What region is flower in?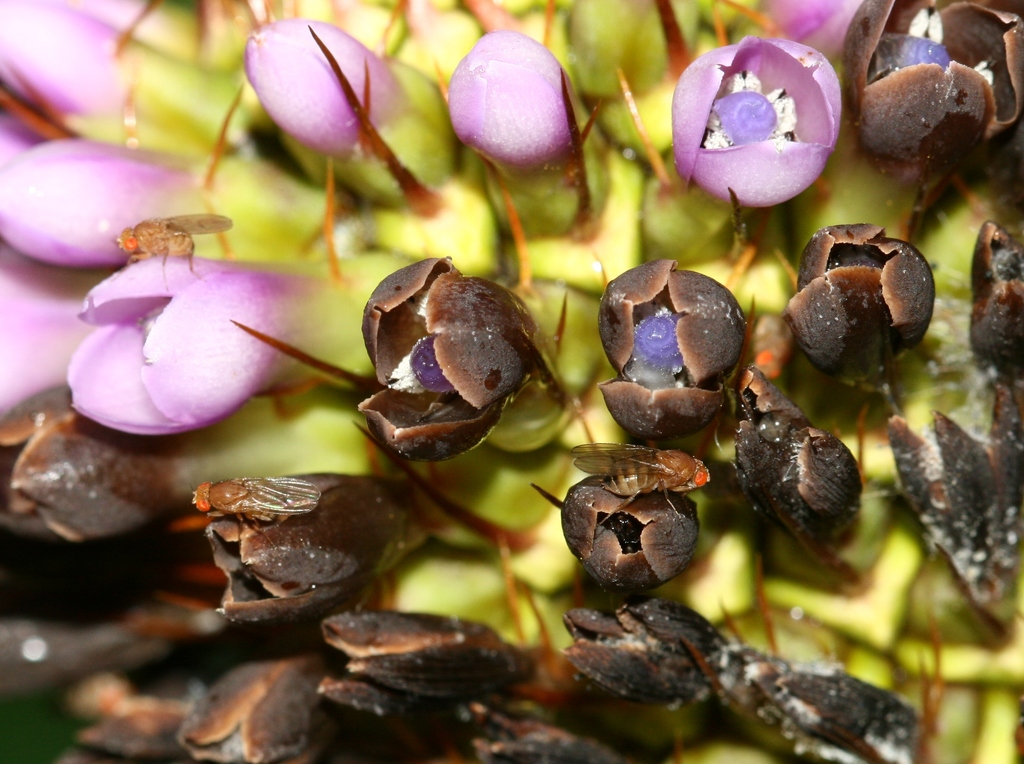
x1=242 y1=20 x2=454 y2=198.
